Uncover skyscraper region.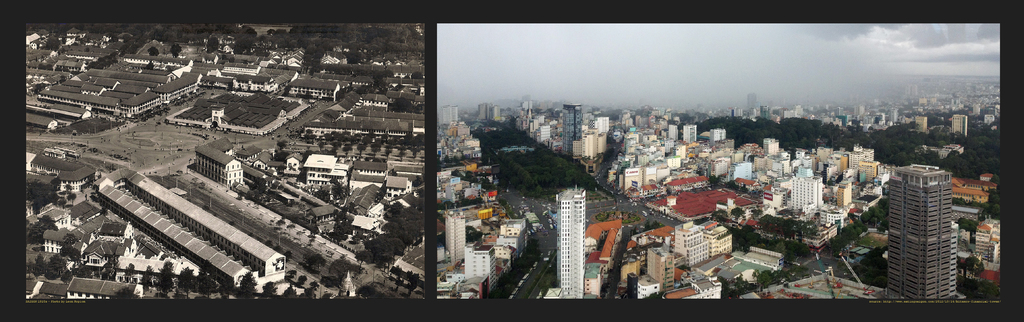
Uncovered: 538:178:591:272.
